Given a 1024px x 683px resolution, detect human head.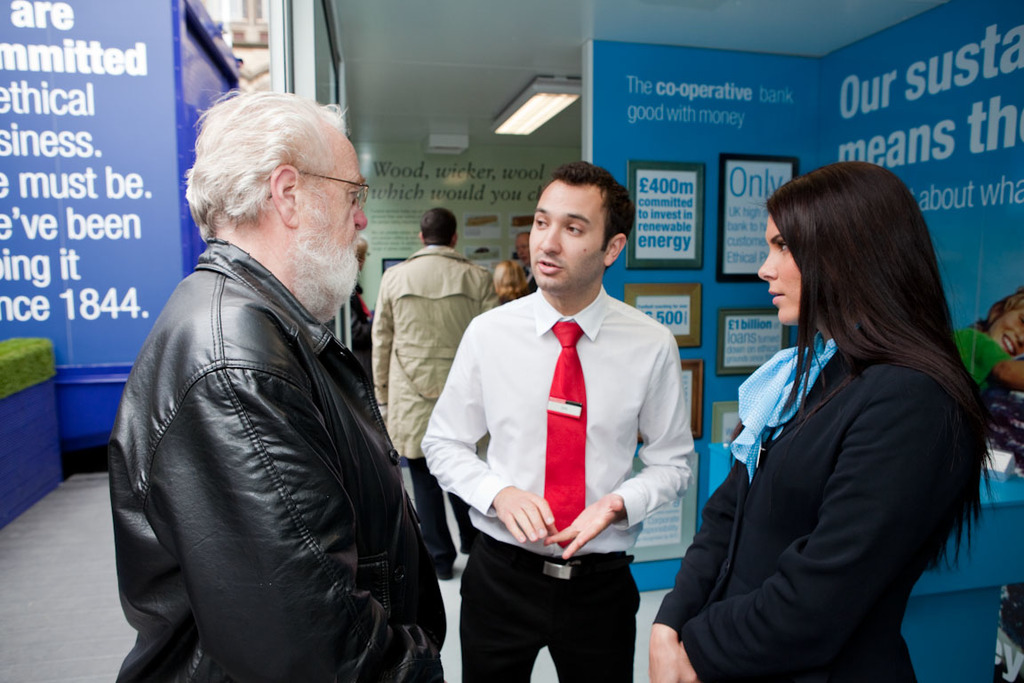
{"left": 492, "top": 261, "right": 530, "bottom": 301}.
